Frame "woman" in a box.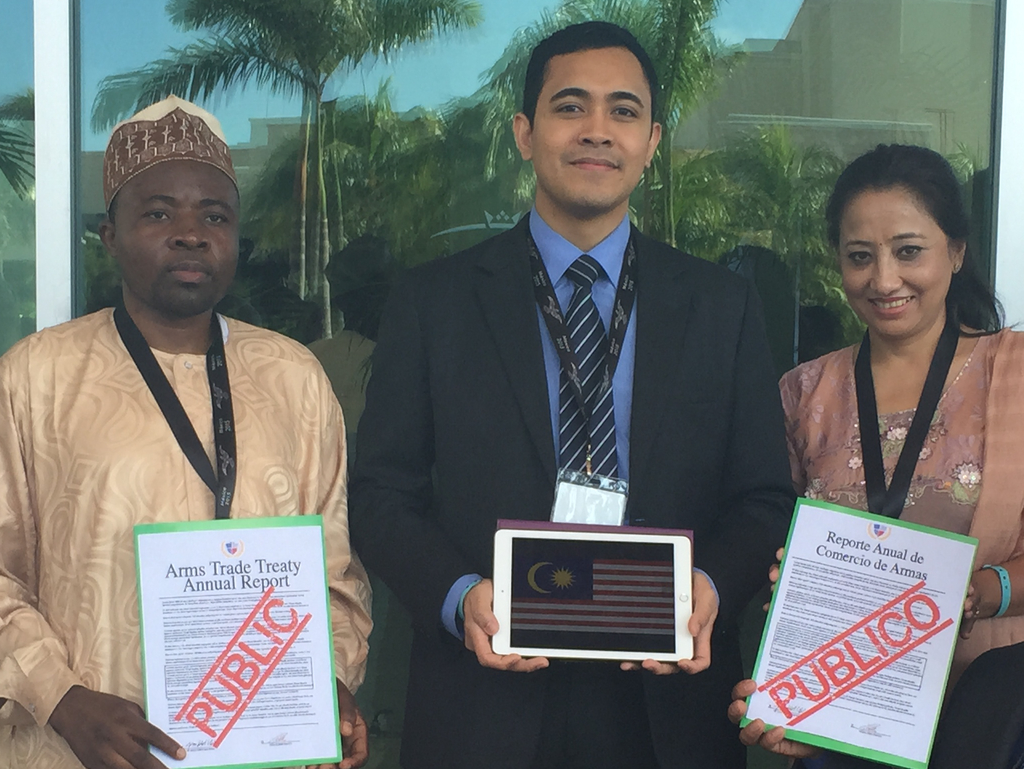
rect(750, 120, 1010, 643).
